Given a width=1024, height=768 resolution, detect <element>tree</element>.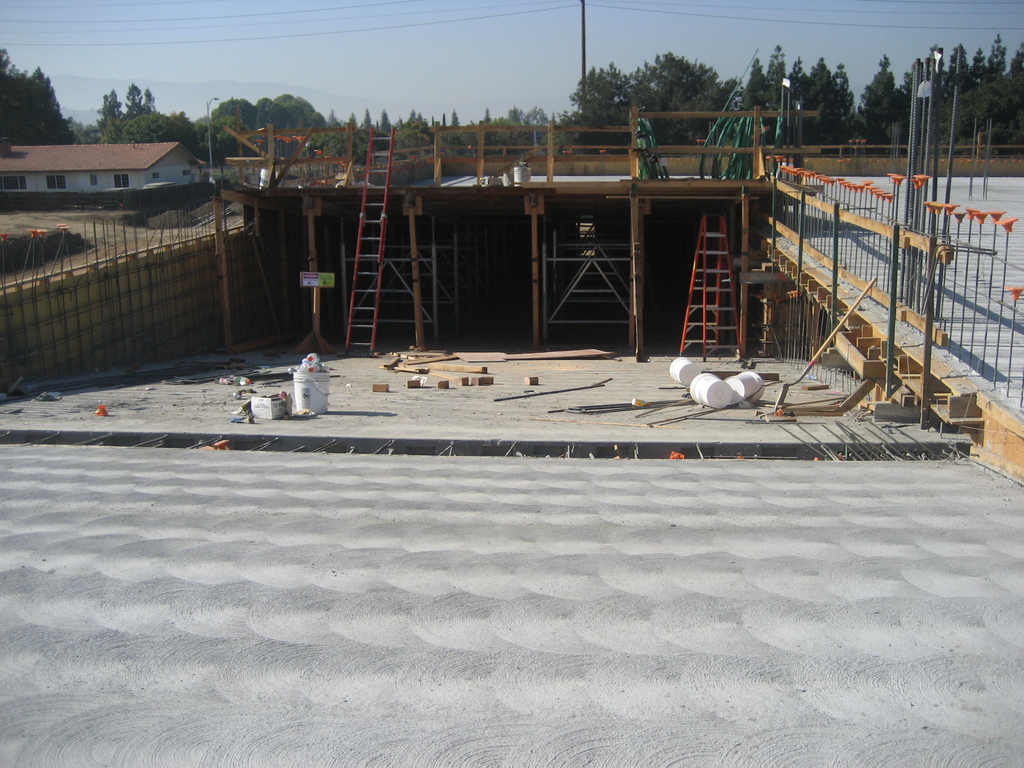
detection(797, 54, 859, 150).
